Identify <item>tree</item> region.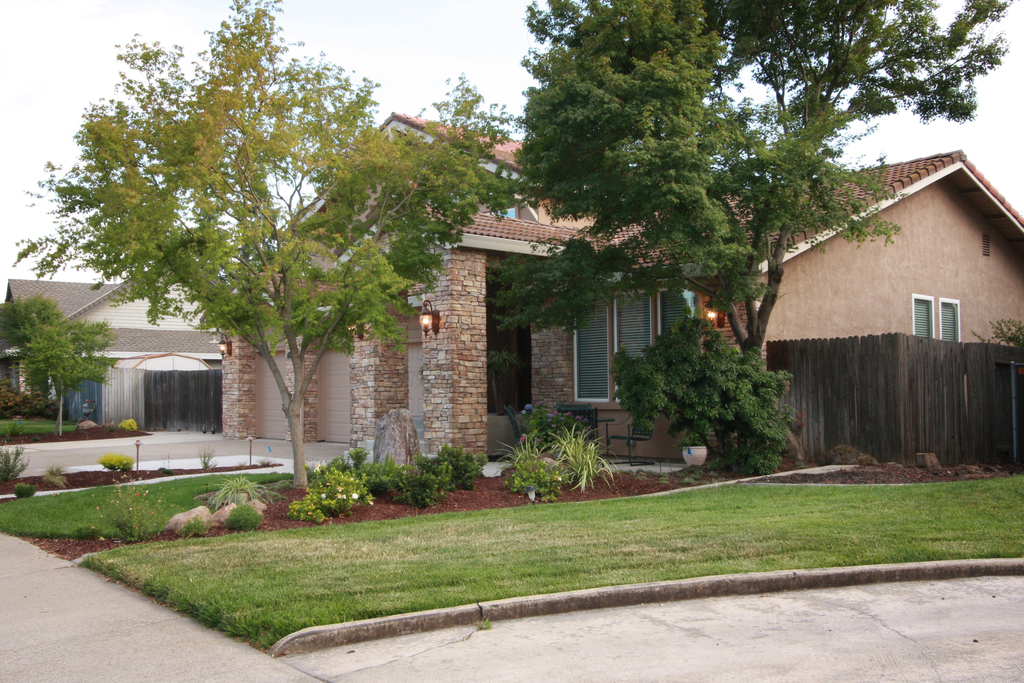
Region: bbox(0, 289, 66, 402).
